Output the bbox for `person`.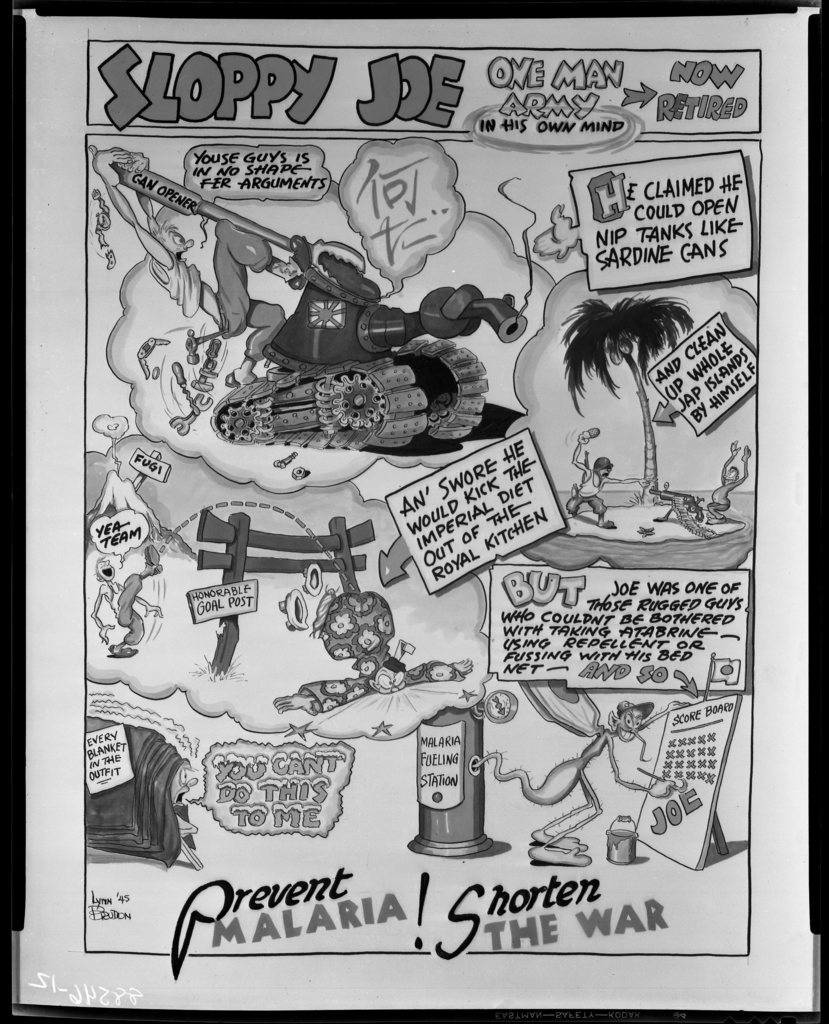
locate(704, 438, 750, 526).
